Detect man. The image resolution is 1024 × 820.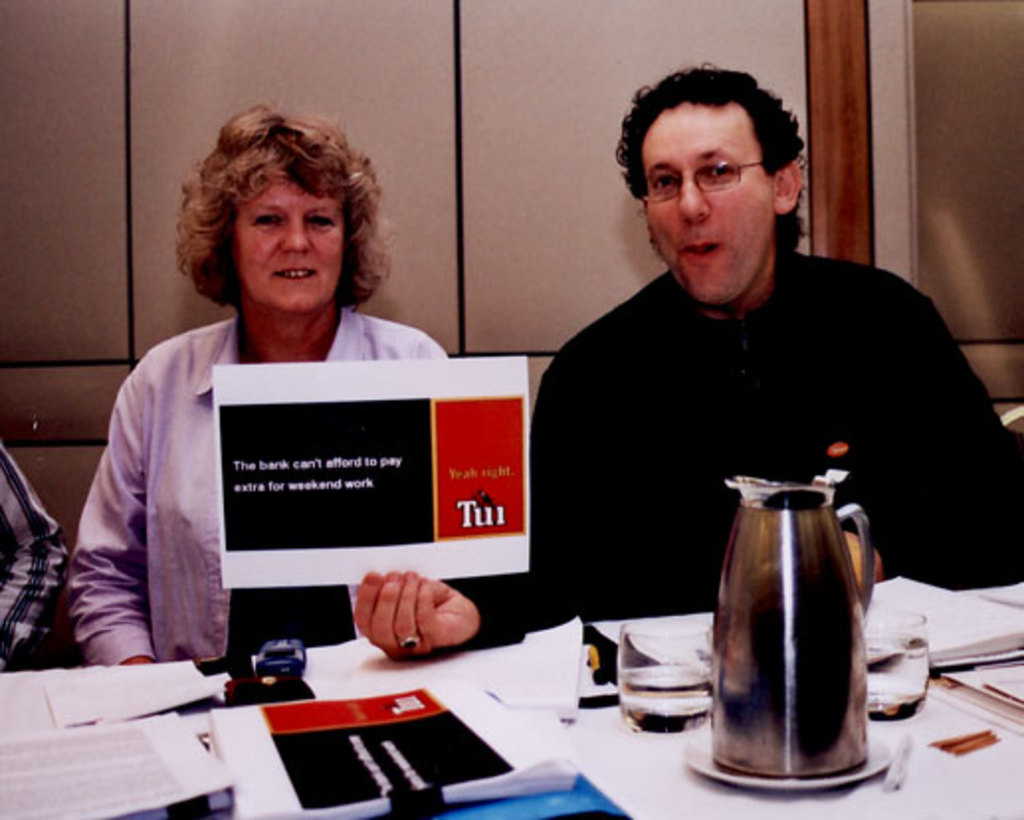
(355, 63, 1022, 658).
